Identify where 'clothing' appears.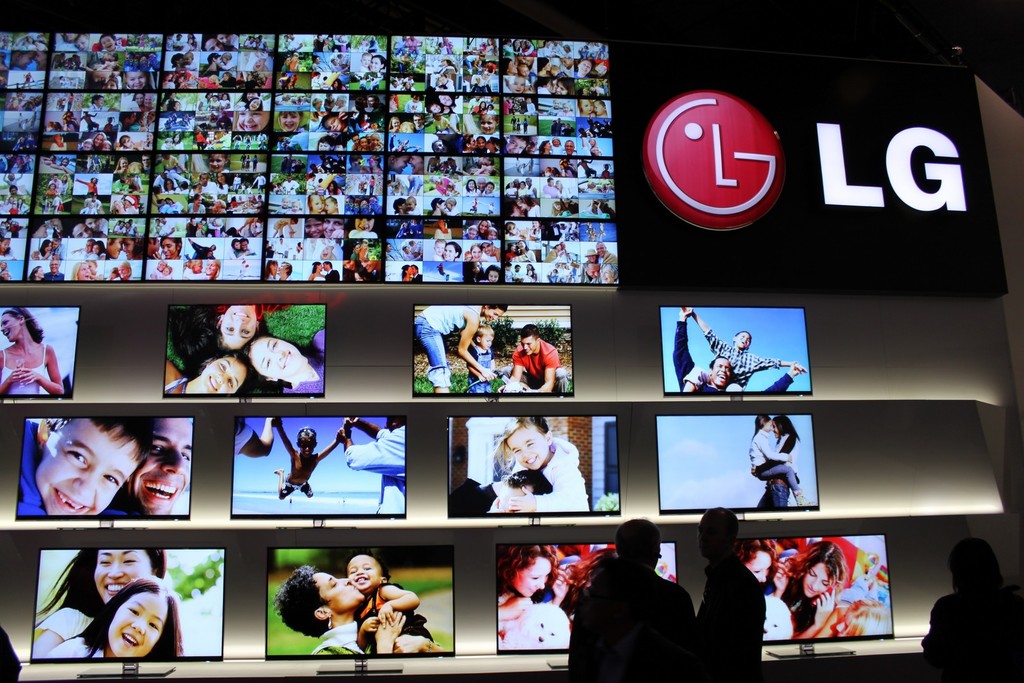
Appears at detection(776, 581, 827, 636).
